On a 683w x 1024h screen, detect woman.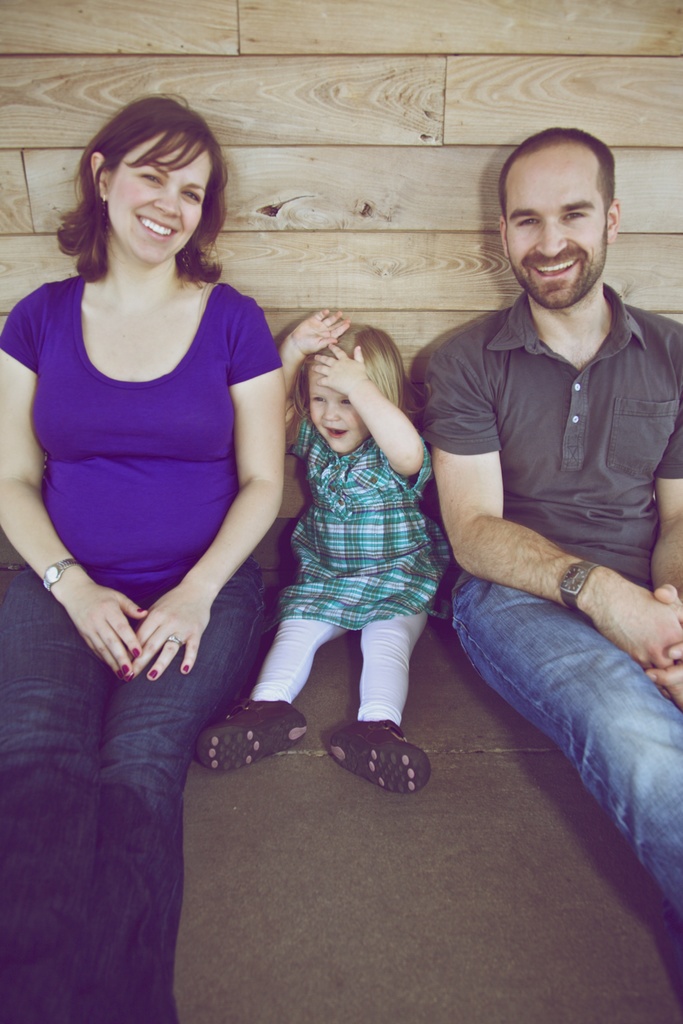
14:73:318:943.
